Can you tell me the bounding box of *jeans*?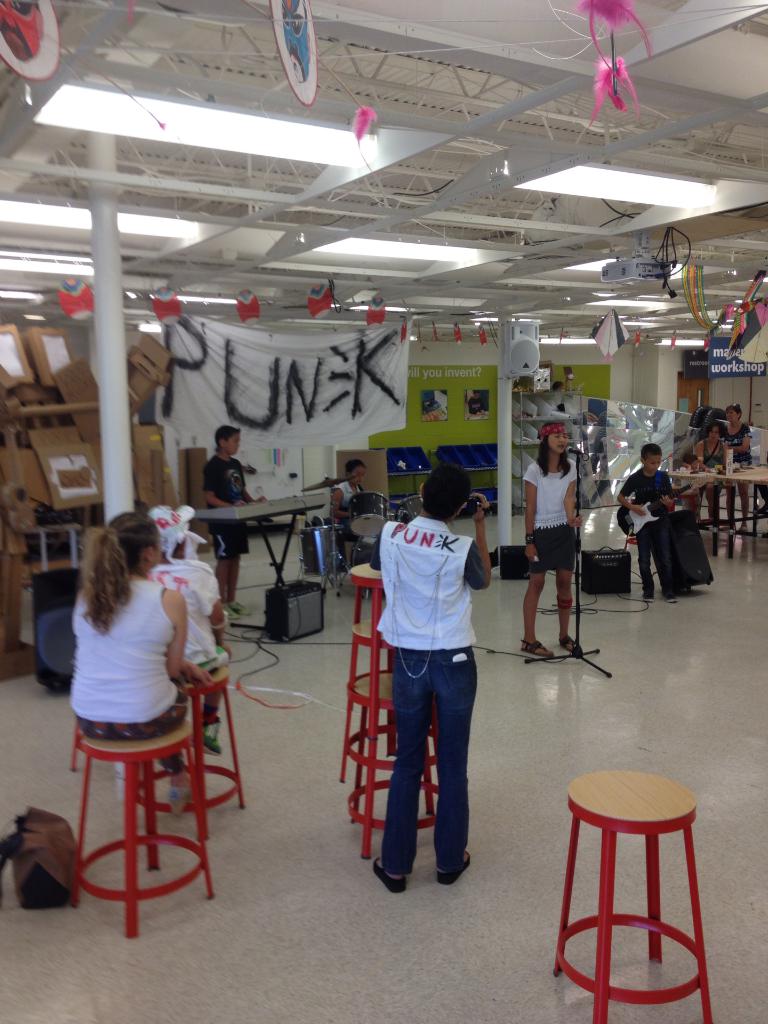
pyautogui.locateOnScreen(631, 516, 676, 594).
